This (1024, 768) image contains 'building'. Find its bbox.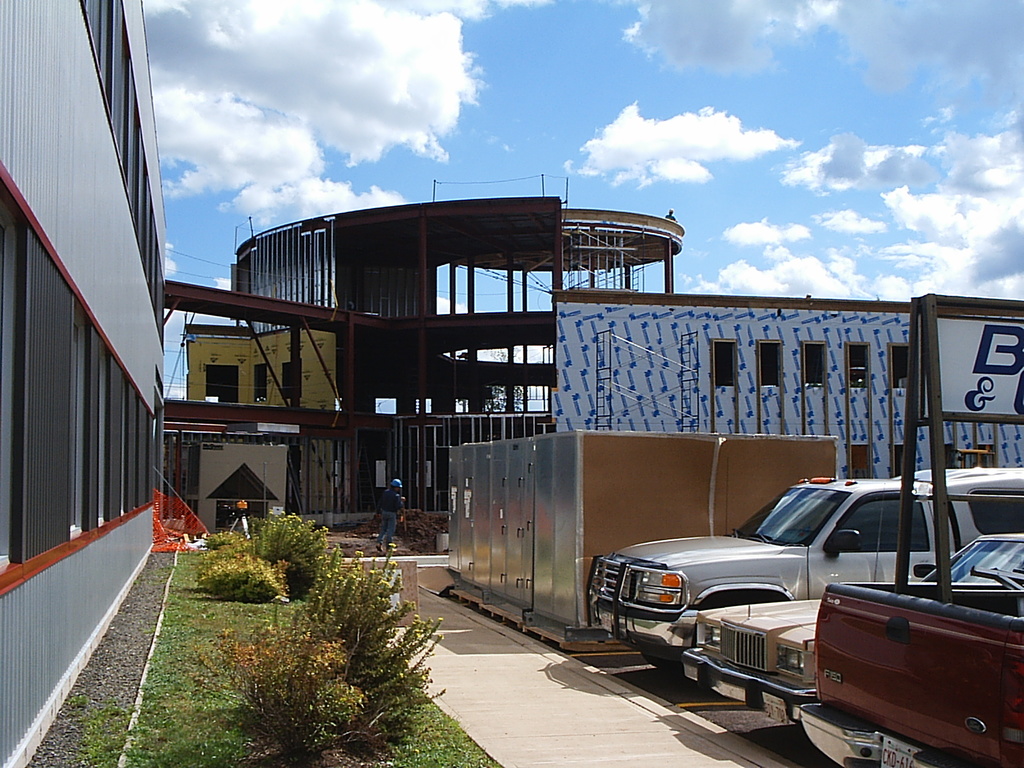
bbox(548, 288, 1023, 475).
